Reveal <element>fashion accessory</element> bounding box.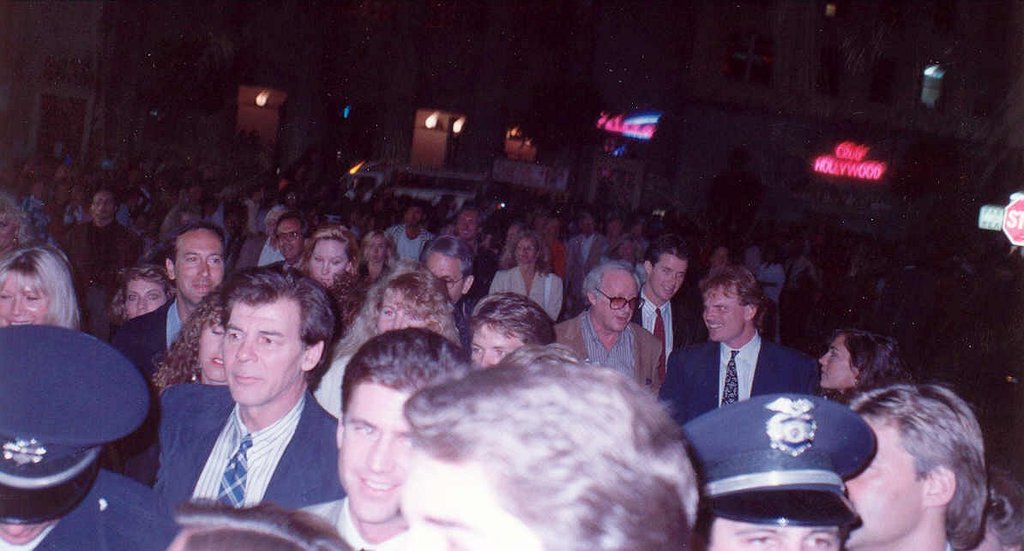
Revealed: (653, 307, 668, 390).
